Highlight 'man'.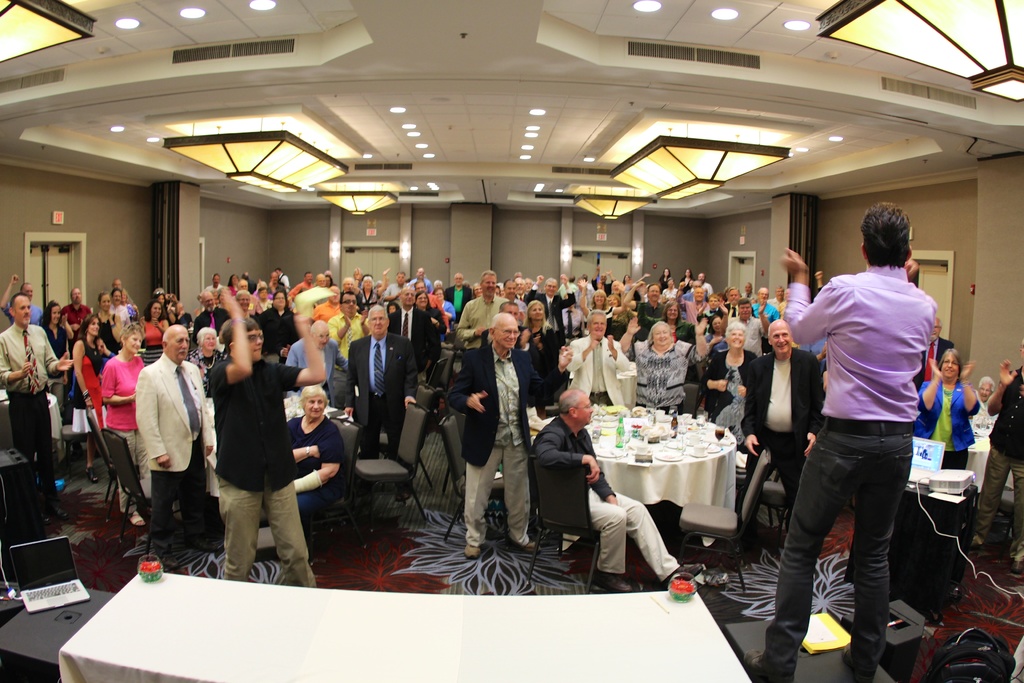
Highlighted region: {"left": 675, "top": 281, "right": 712, "bottom": 322}.
